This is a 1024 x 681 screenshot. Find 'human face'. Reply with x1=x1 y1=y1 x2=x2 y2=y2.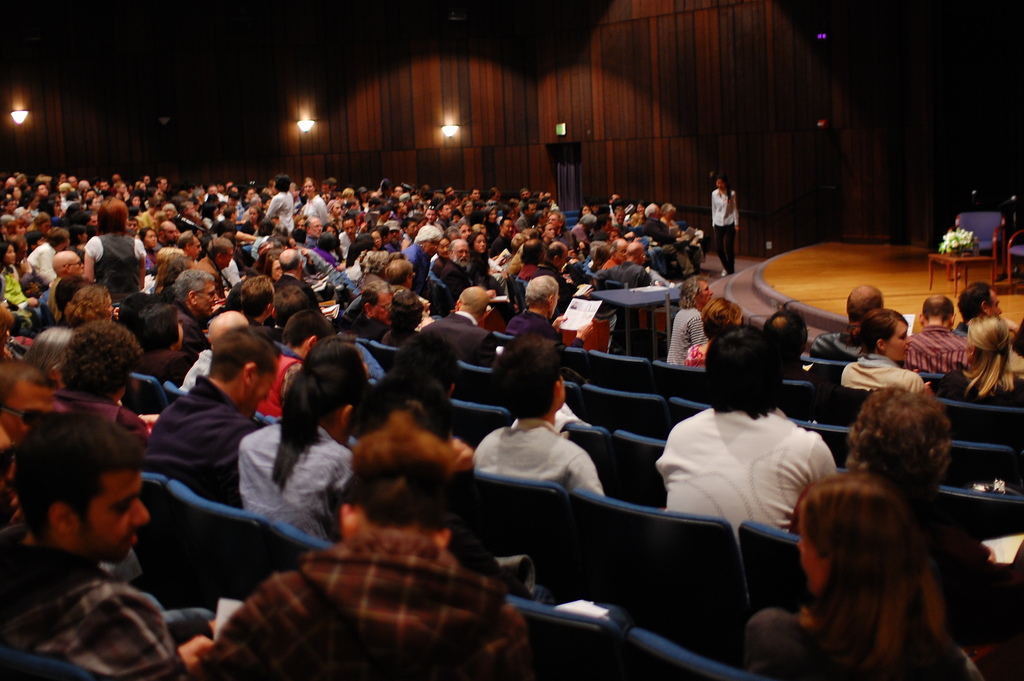
x1=888 y1=324 x2=908 y2=359.
